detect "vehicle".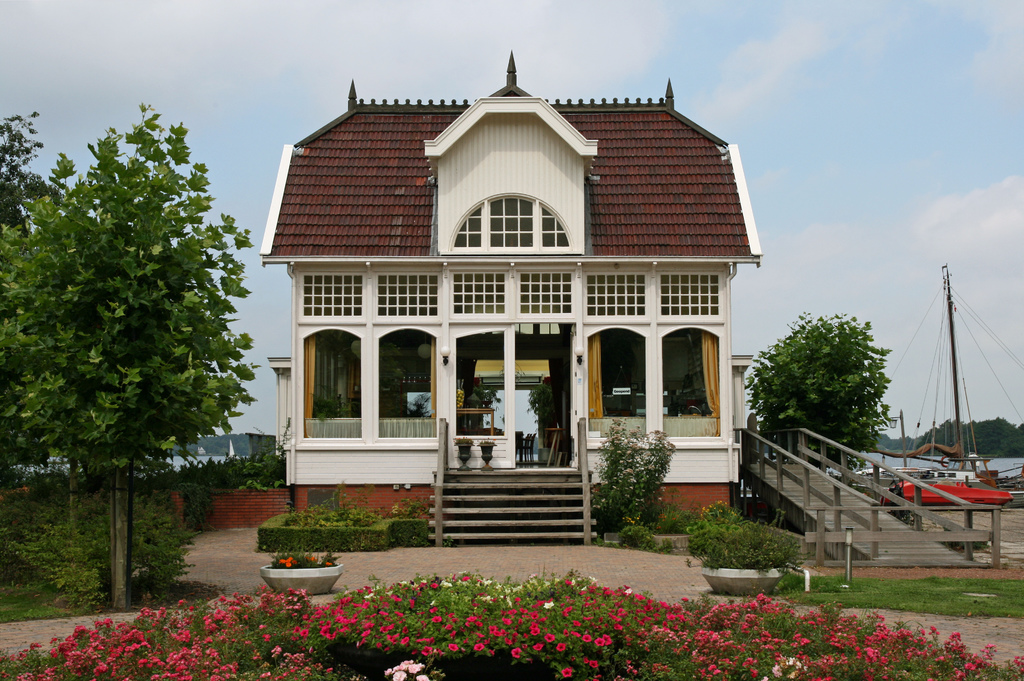
Detected at [x1=880, y1=470, x2=1017, y2=515].
